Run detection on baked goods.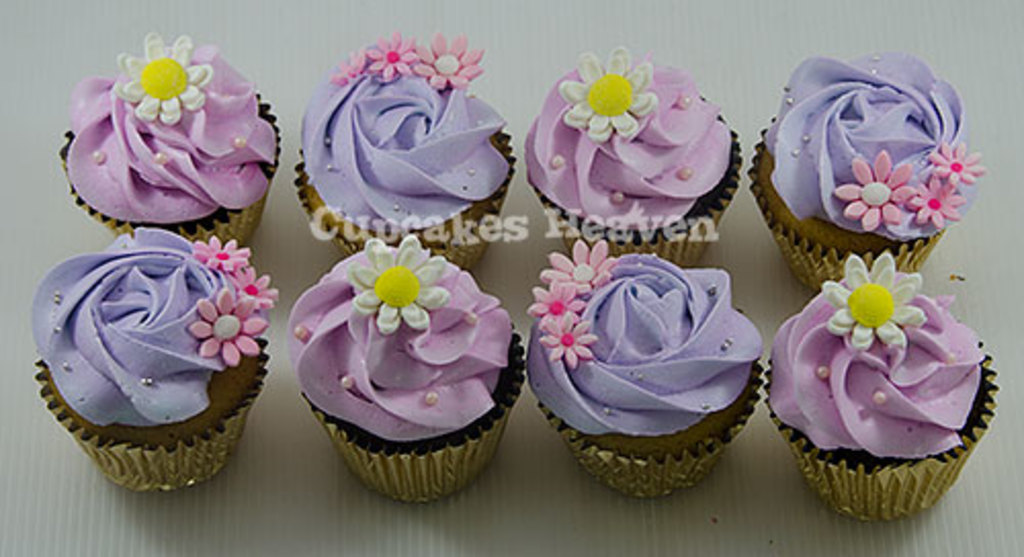
Result: pyautogui.locateOnScreen(520, 45, 745, 264).
